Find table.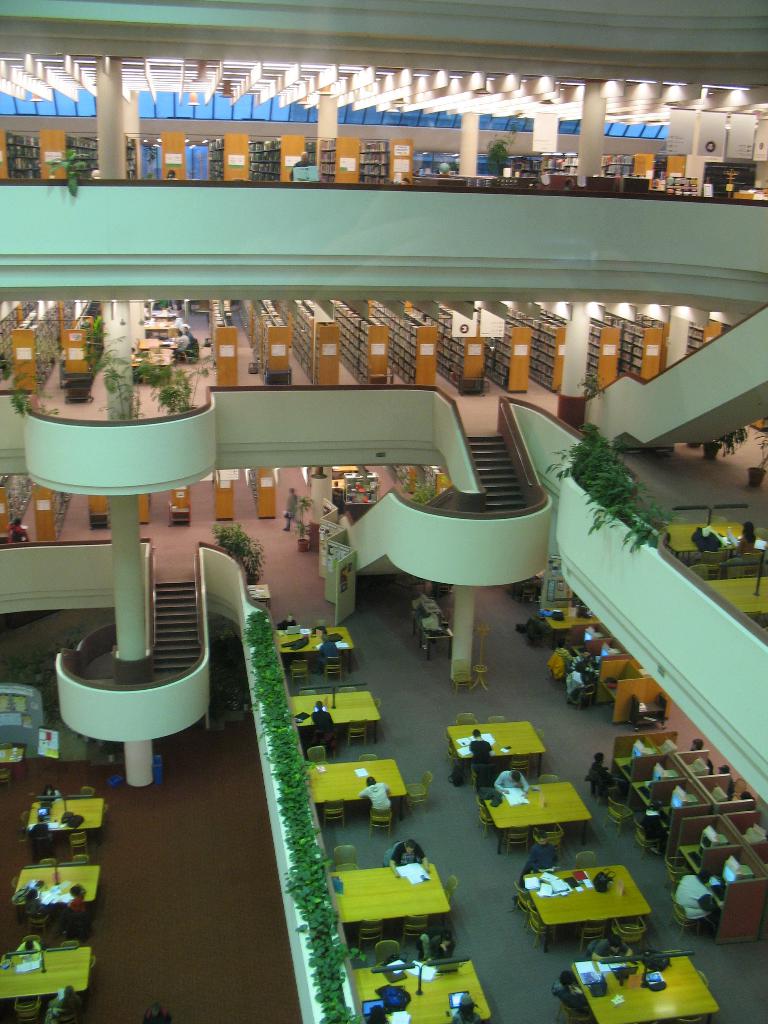
289/692/387/743.
